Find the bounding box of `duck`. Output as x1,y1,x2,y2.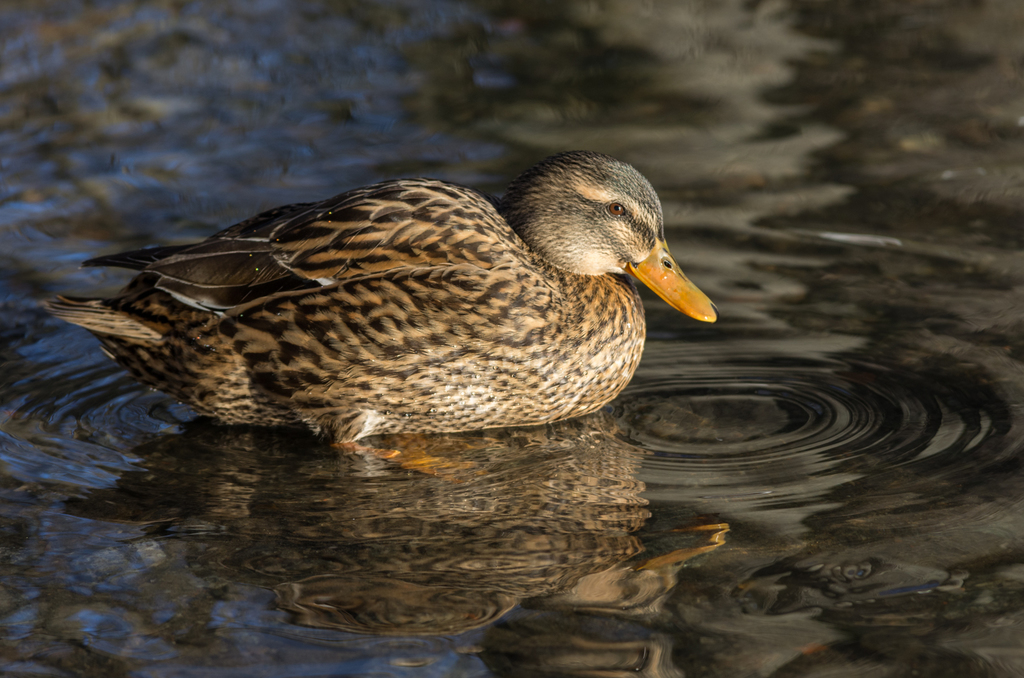
45,141,732,462.
